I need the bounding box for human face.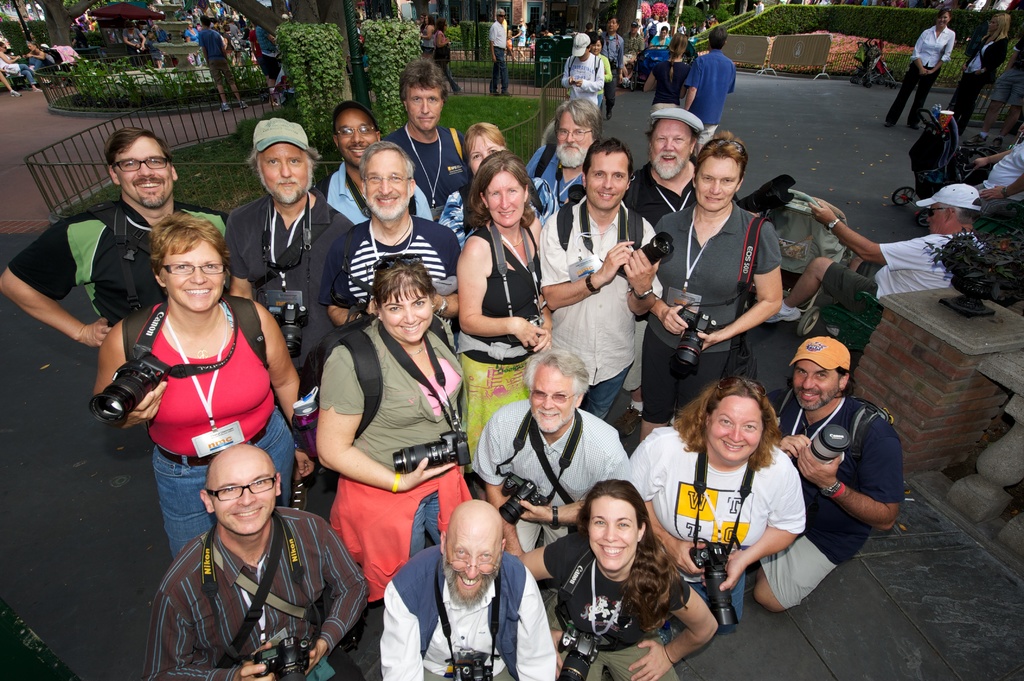
Here it is: box(405, 87, 445, 132).
